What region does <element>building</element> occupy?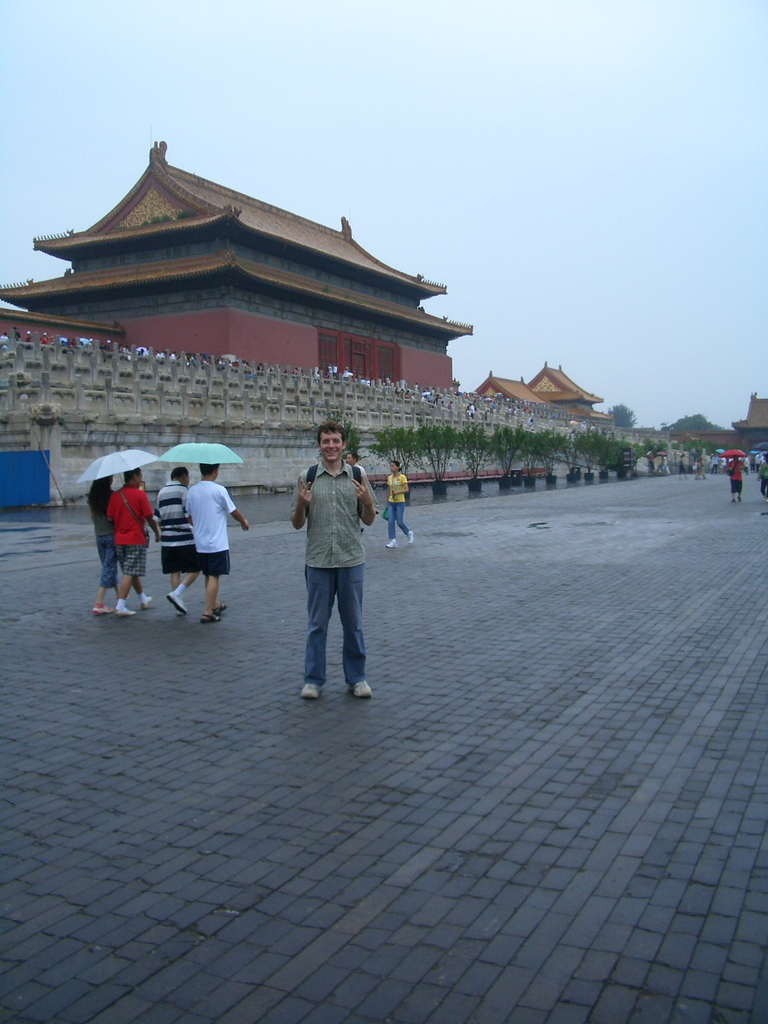
[470,364,612,423].
